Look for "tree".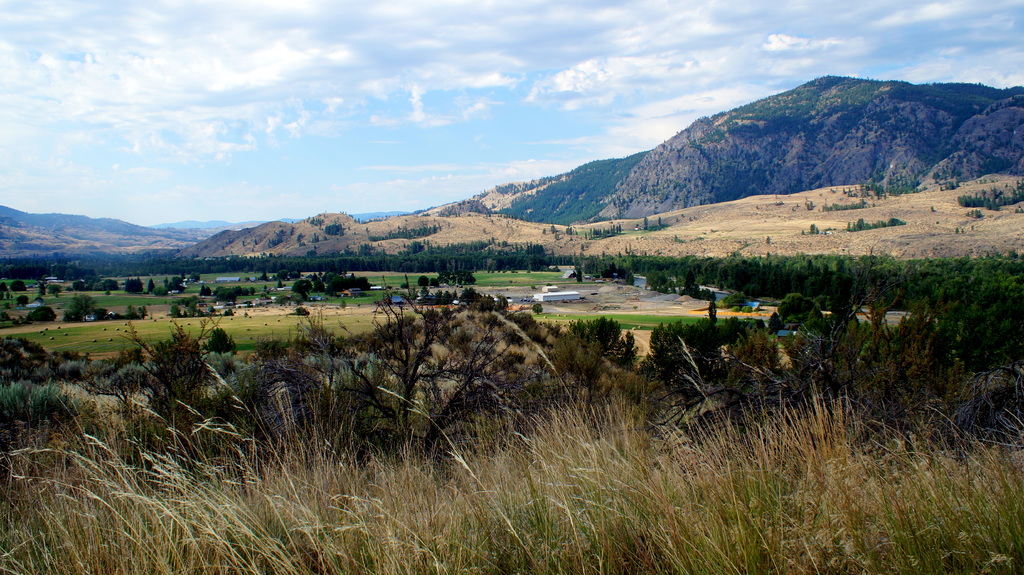
Found: x1=291 y1=279 x2=314 y2=301.
